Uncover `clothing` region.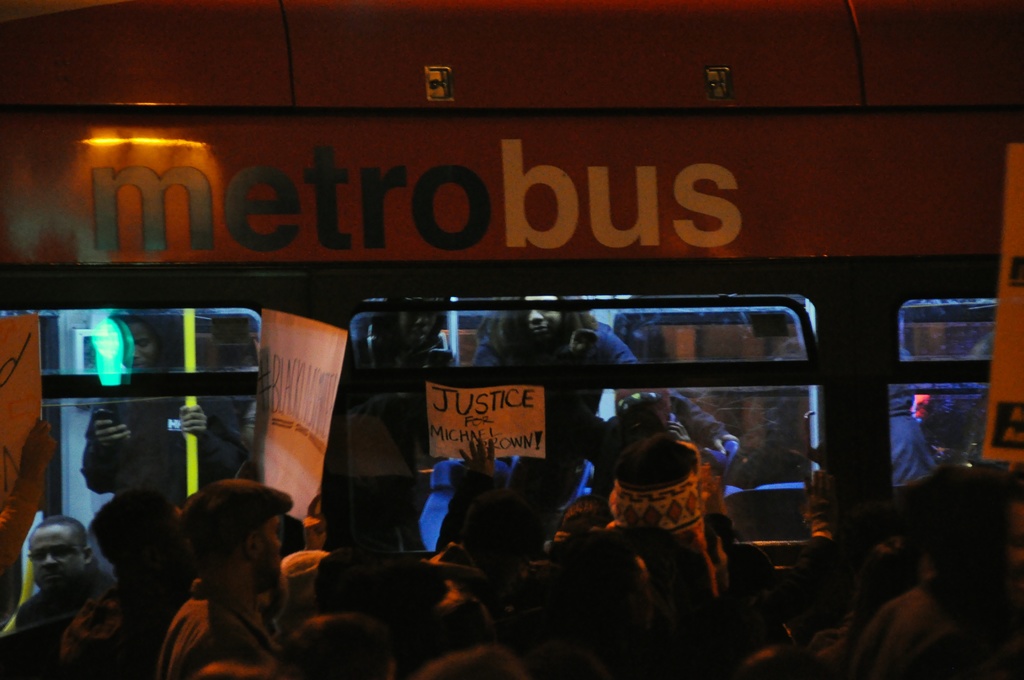
Uncovered: x1=151 y1=580 x2=280 y2=679.
